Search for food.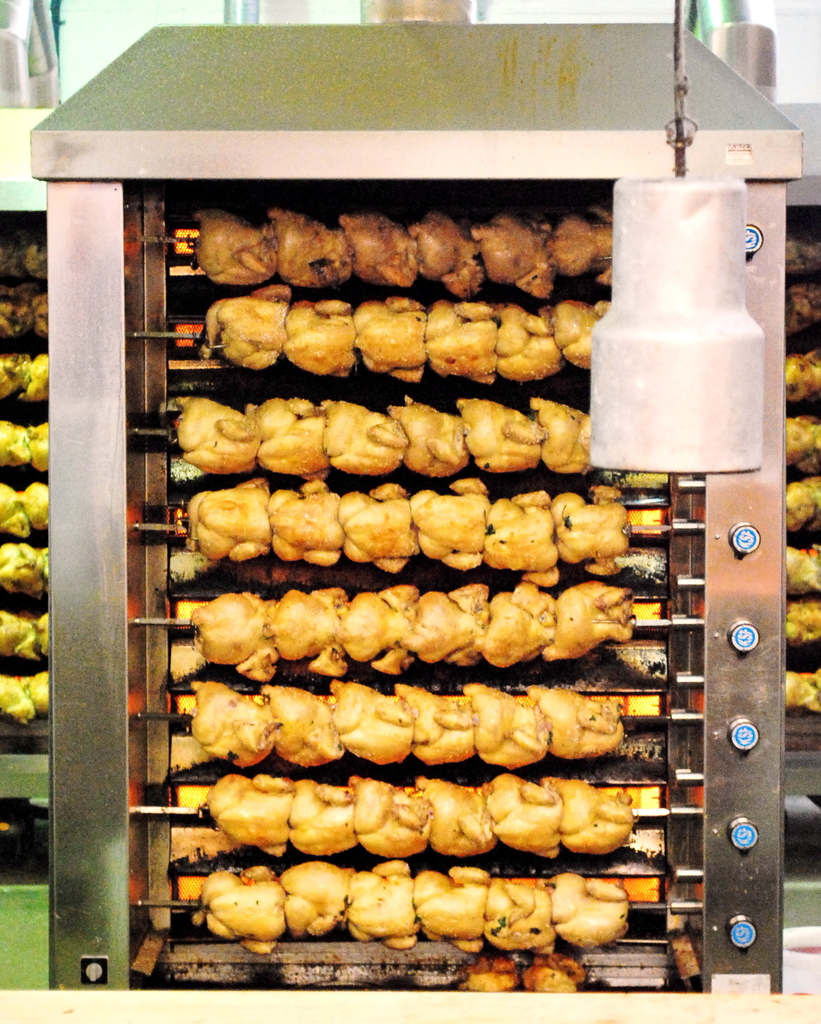
Found at rect(268, 481, 343, 567).
